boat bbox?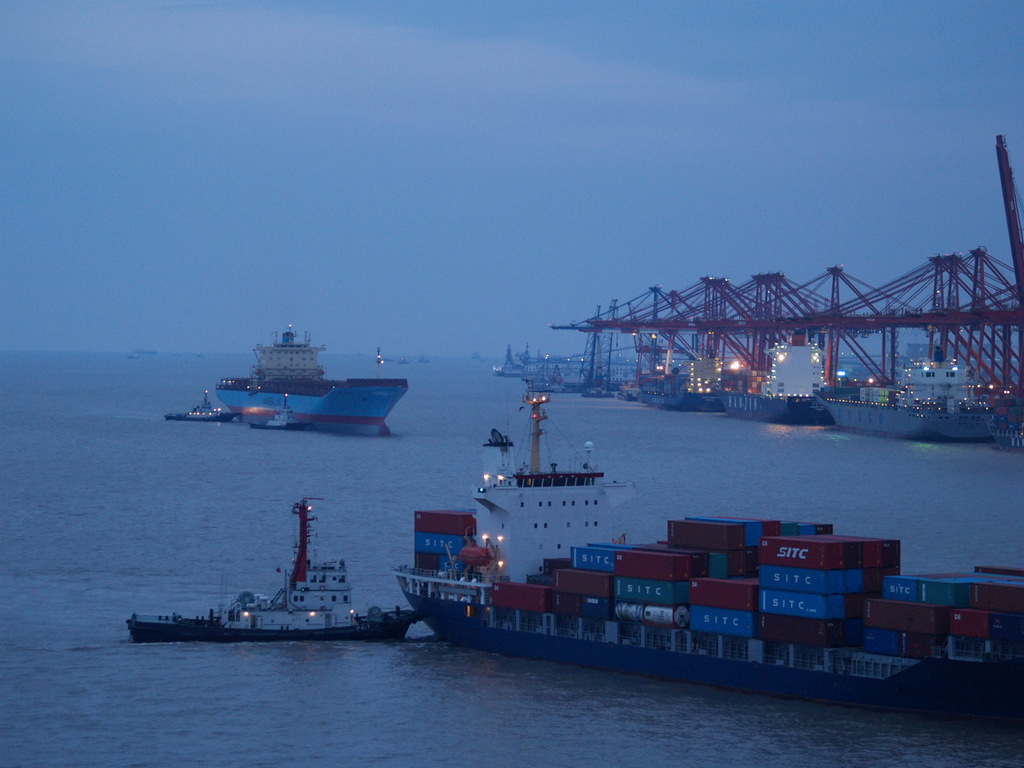
select_region(209, 318, 403, 431)
